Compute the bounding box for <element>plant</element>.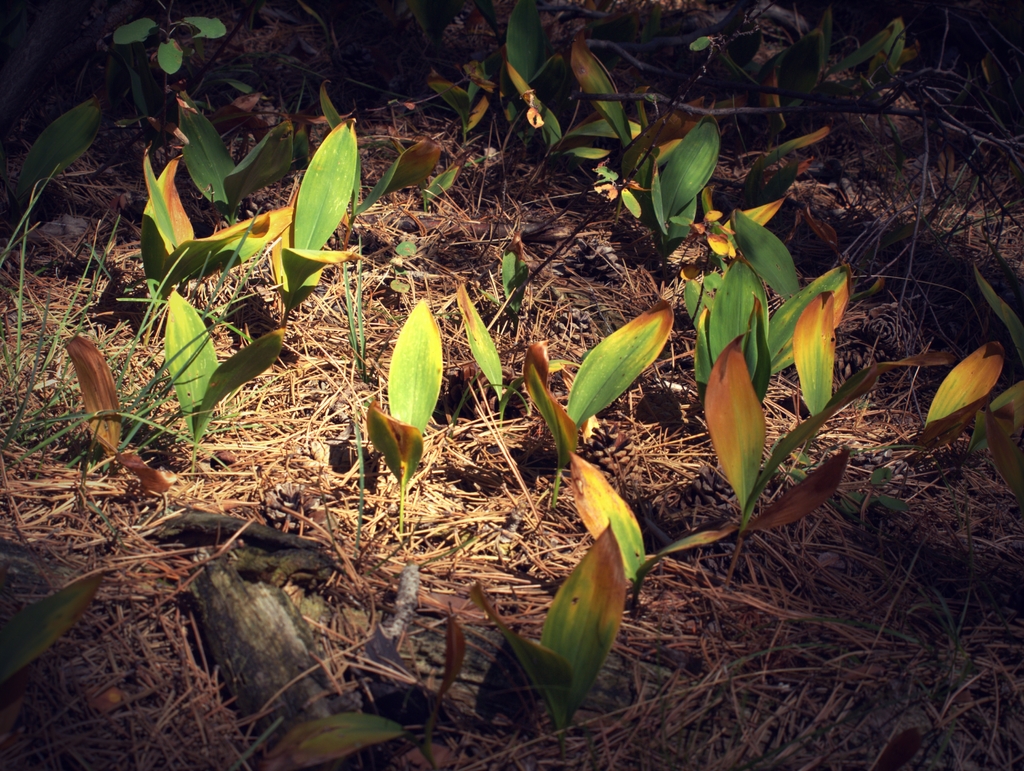
left=677, top=215, right=845, bottom=403.
